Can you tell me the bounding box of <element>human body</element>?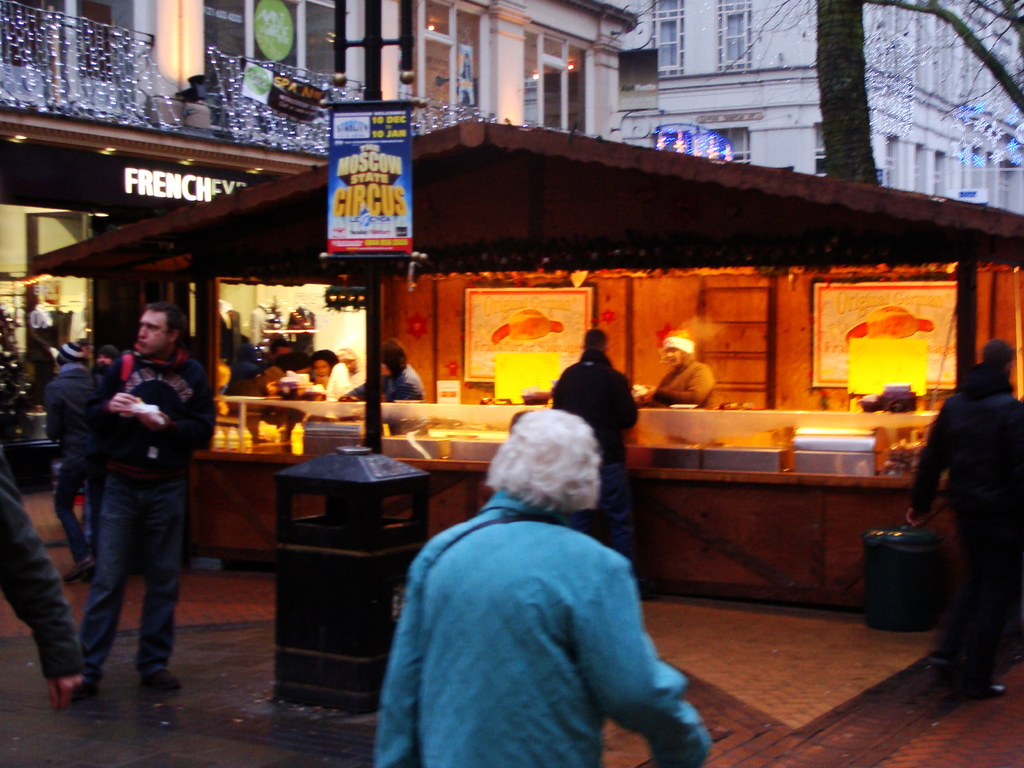
[left=371, top=392, right=721, bottom=767].
